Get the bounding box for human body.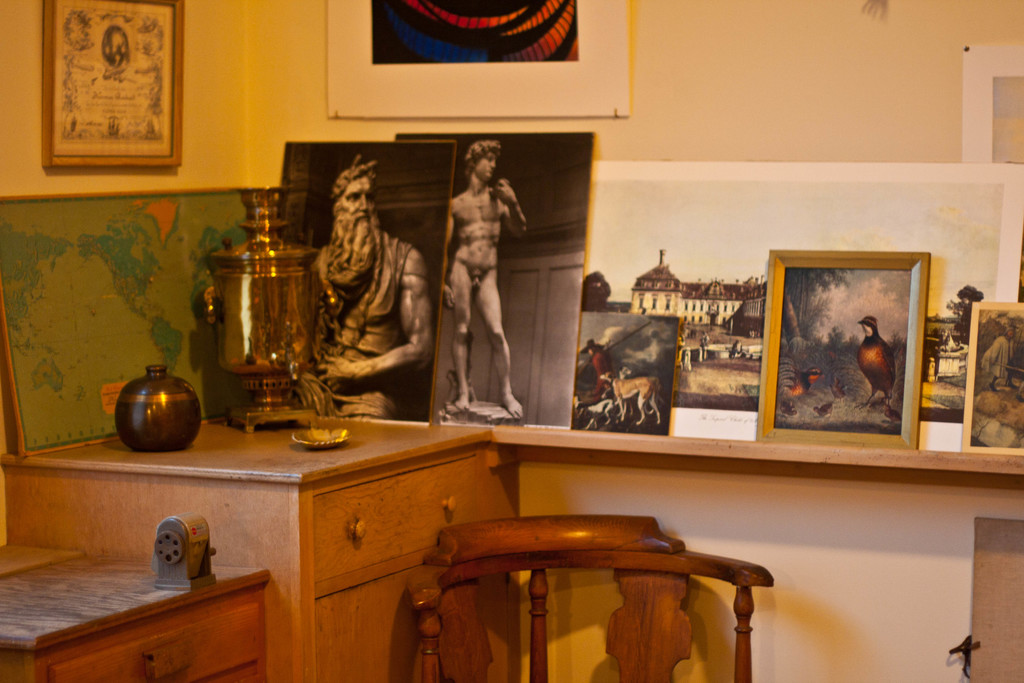
bbox=[986, 310, 1014, 395].
